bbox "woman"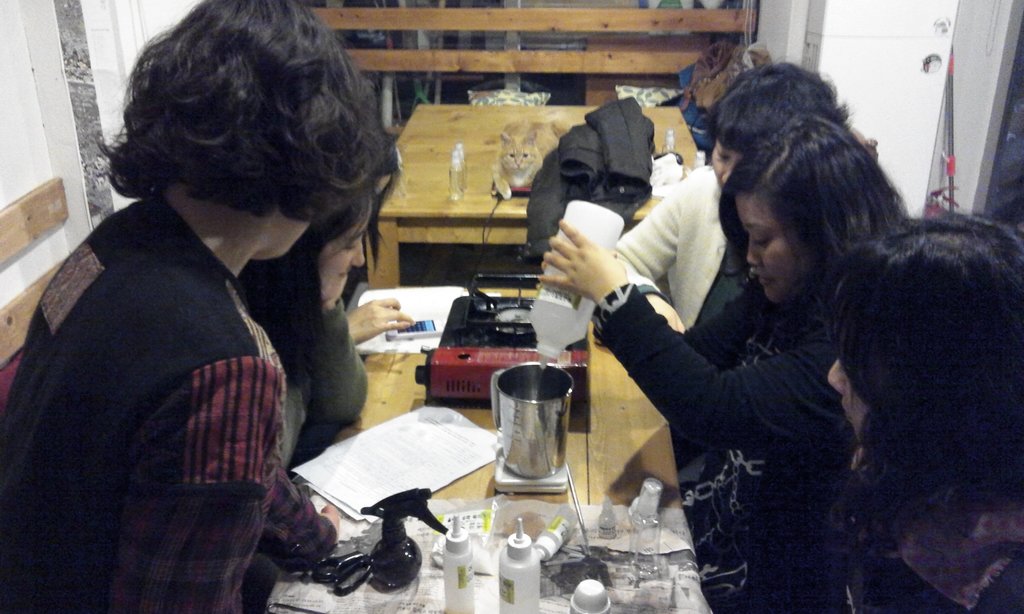
(822,214,1023,613)
